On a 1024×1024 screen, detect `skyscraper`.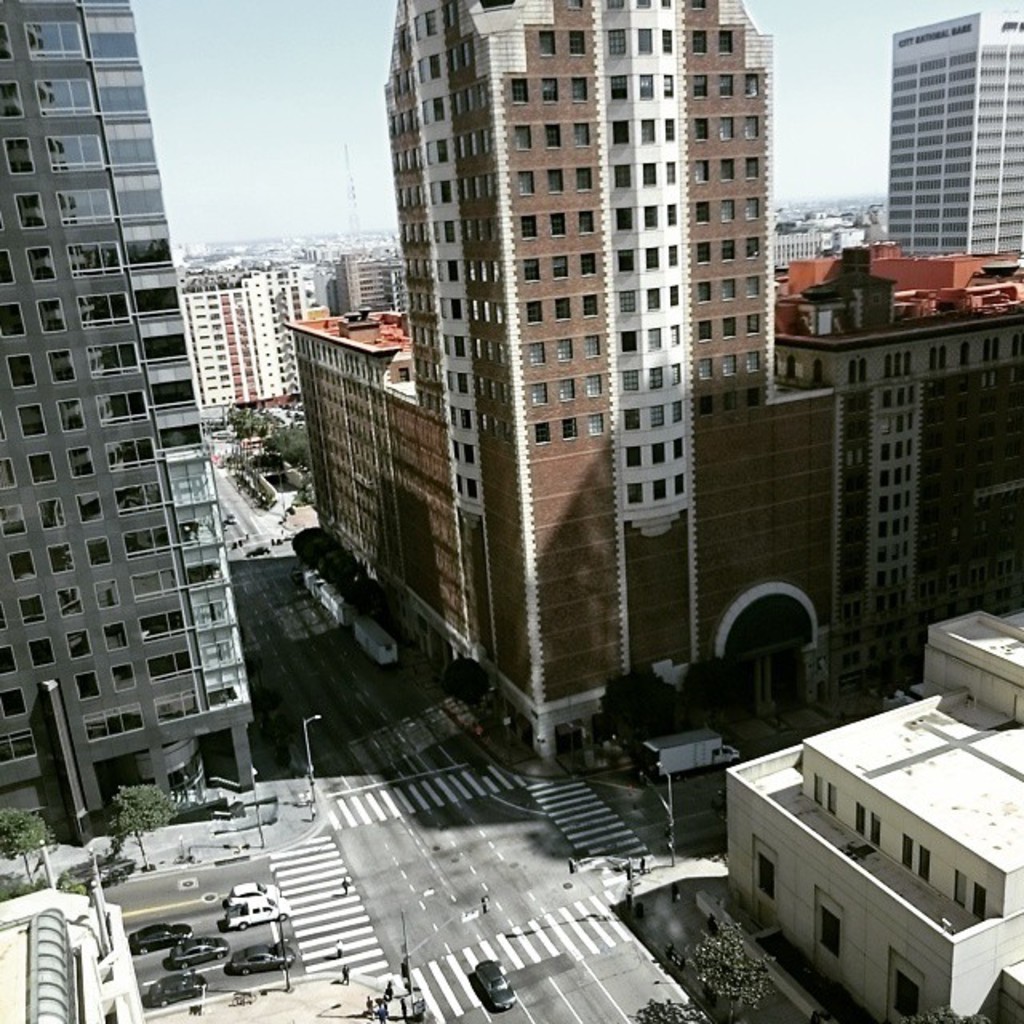
bbox=[0, 845, 139, 1022].
